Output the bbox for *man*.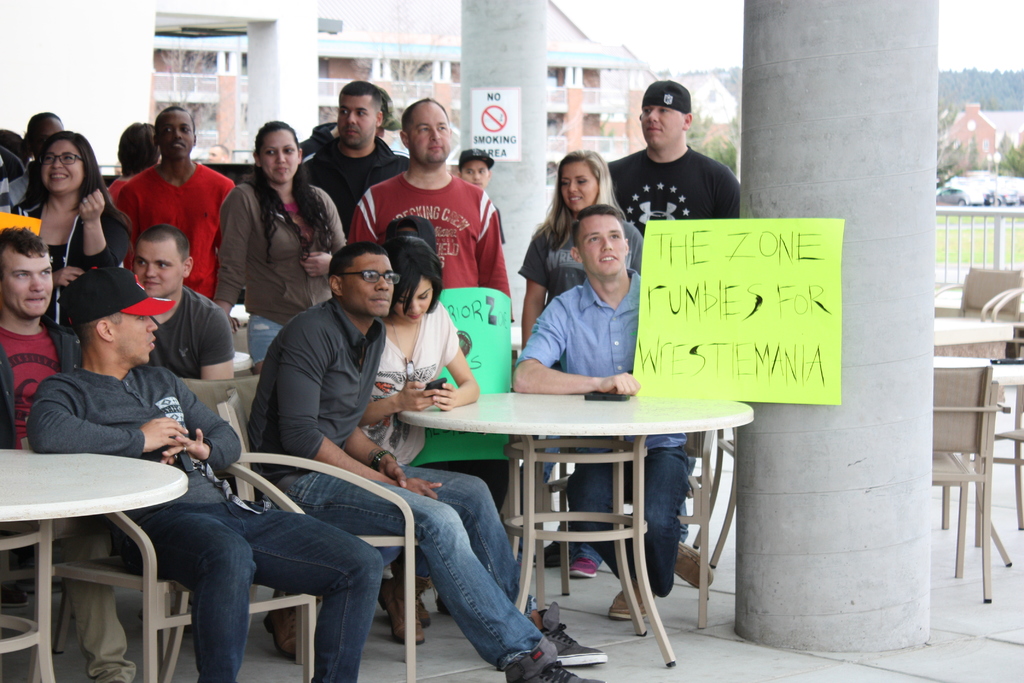
(x1=351, y1=98, x2=510, y2=296).
